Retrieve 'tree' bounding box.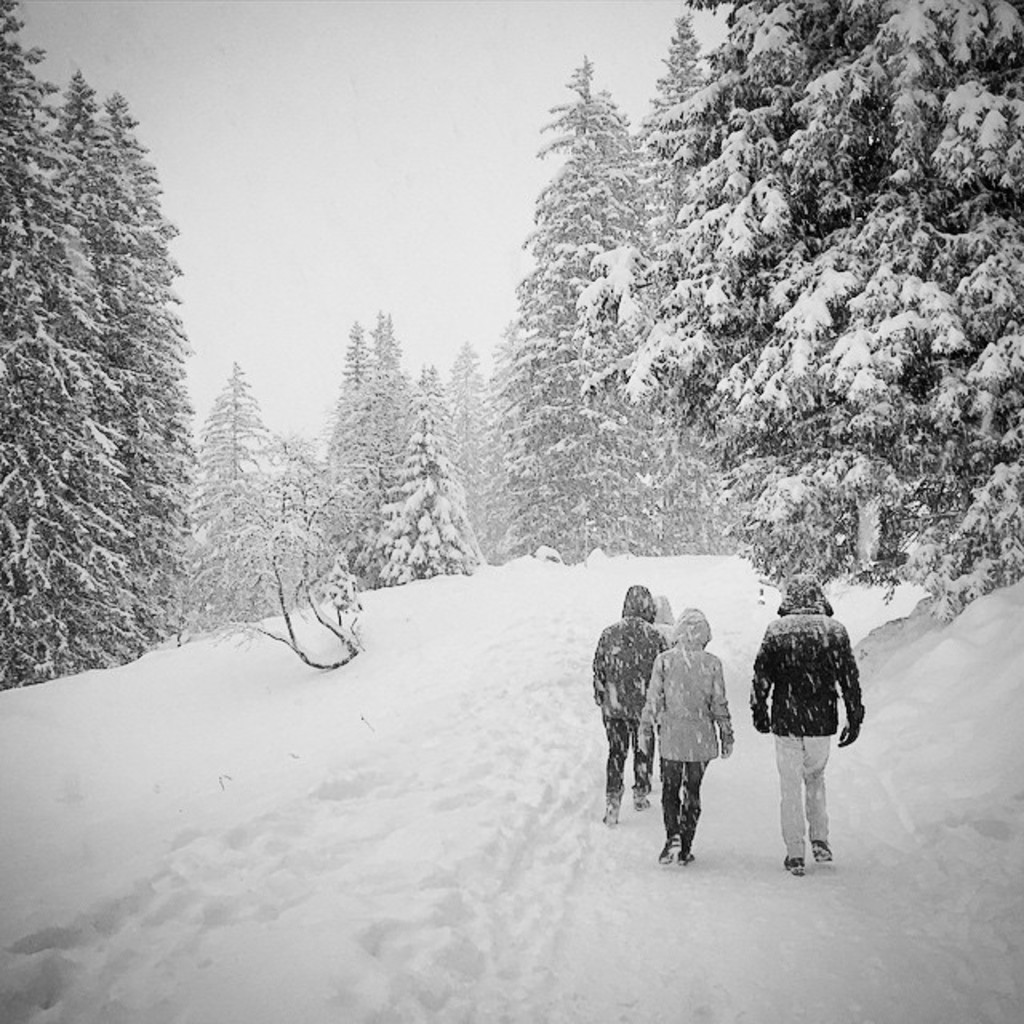
Bounding box: bbox=[792, 0, 1022, 618].
